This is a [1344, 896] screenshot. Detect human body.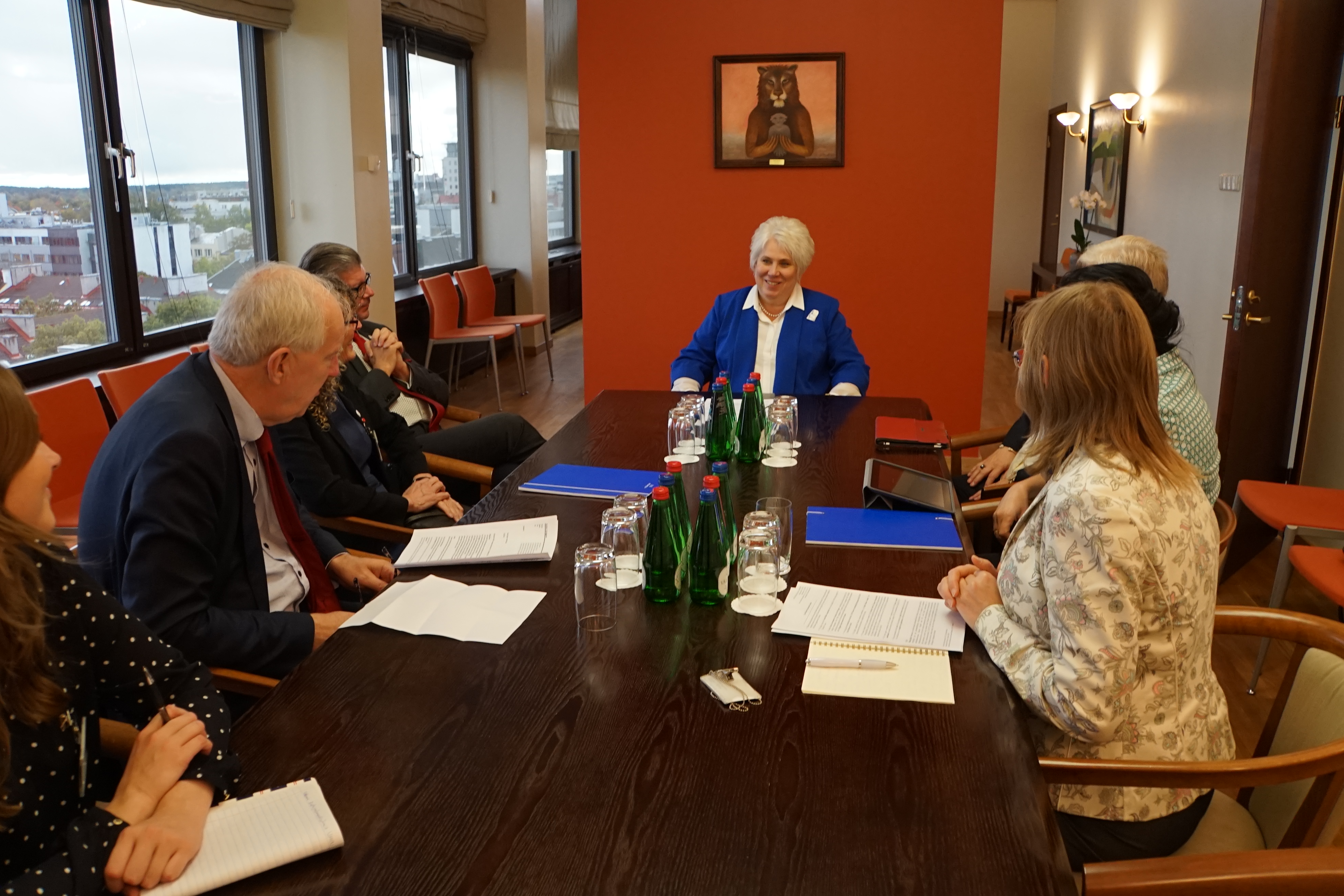
detection(25, 88, 123, 237).
